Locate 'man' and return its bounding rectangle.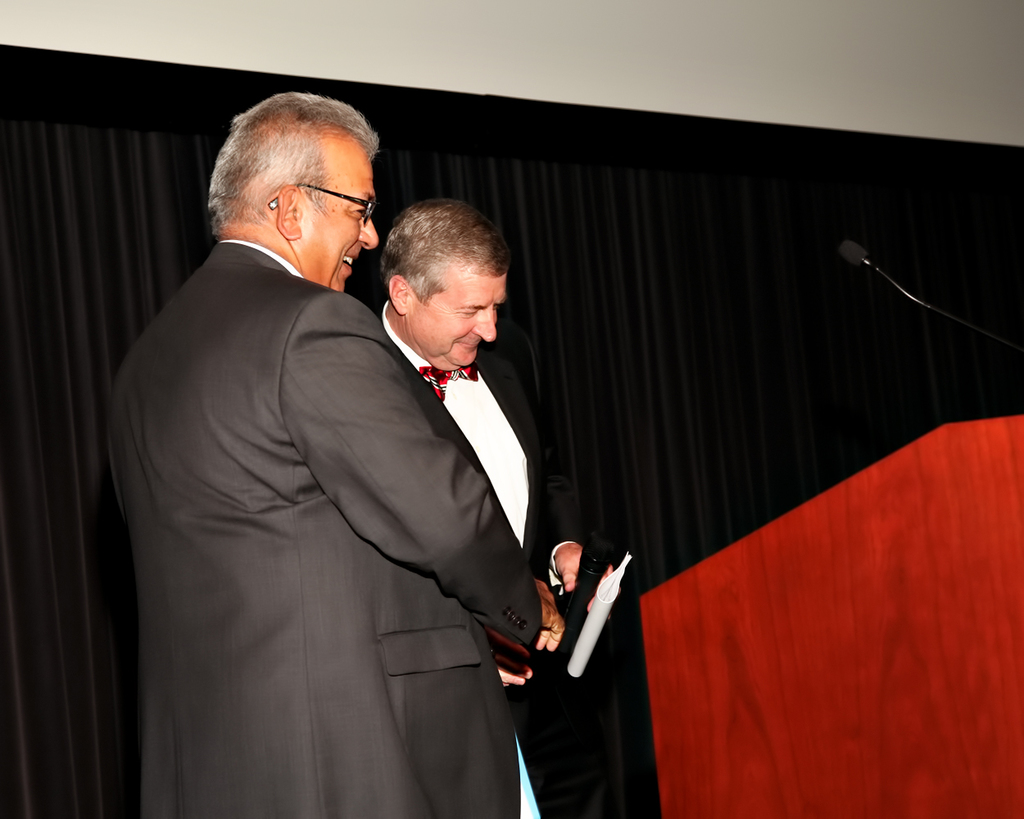
[376,197,623,818].
